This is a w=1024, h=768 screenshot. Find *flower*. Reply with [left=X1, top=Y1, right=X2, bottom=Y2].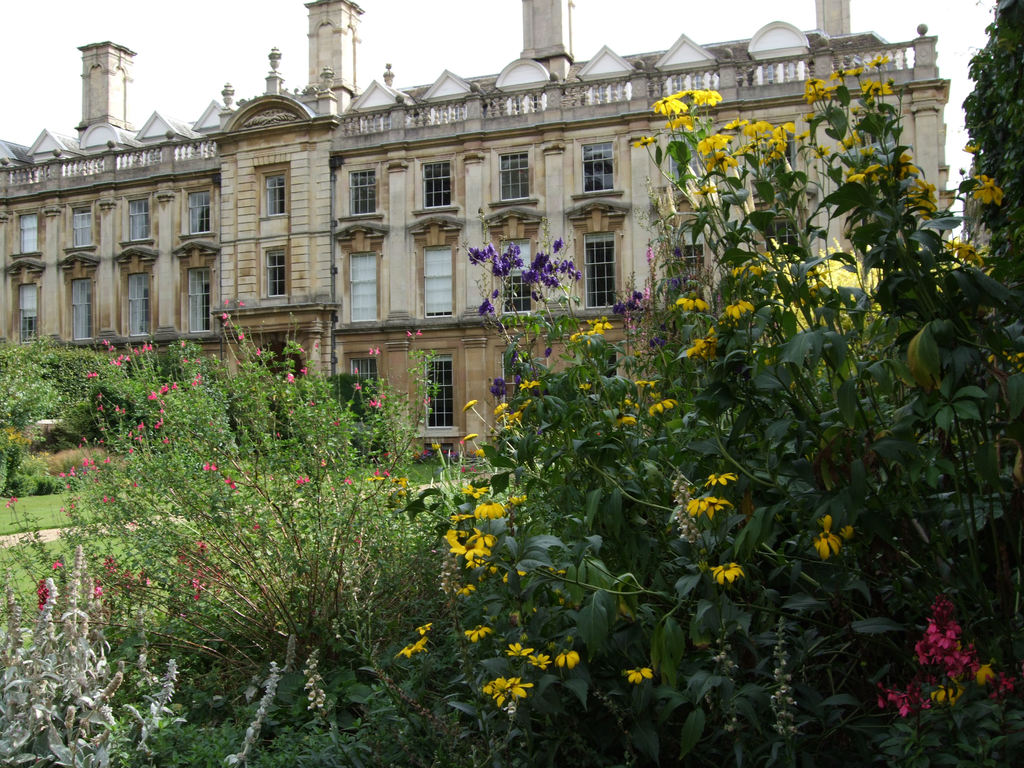
[left=463, top=400, right=478, bottom=409].
